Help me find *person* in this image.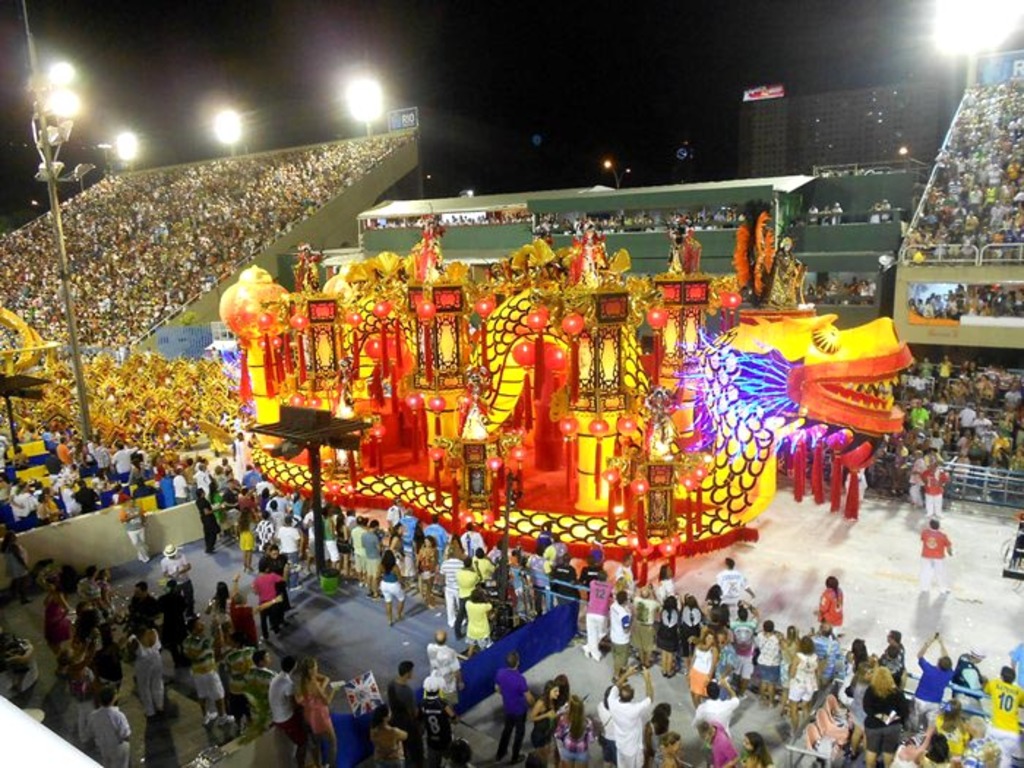
Found it: BBox(386, 521, 405, 573).
